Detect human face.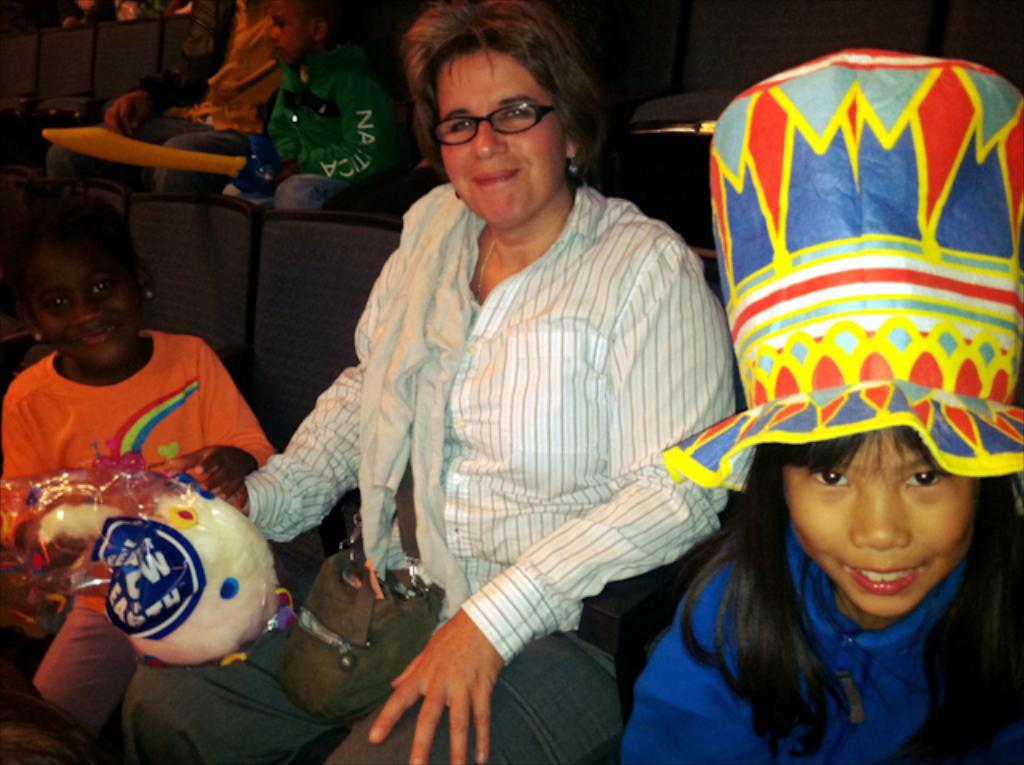
Detected at select_region(37, 248, 136, 368).
